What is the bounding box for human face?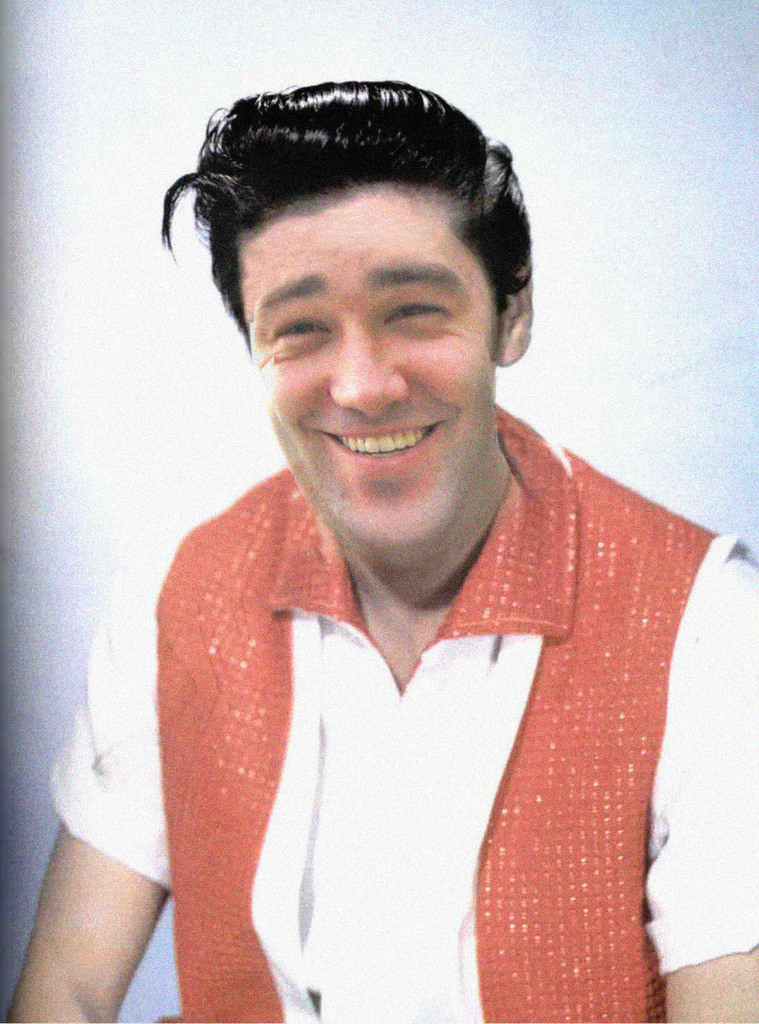
(left=251, top=211, right=494, bottom=549).
